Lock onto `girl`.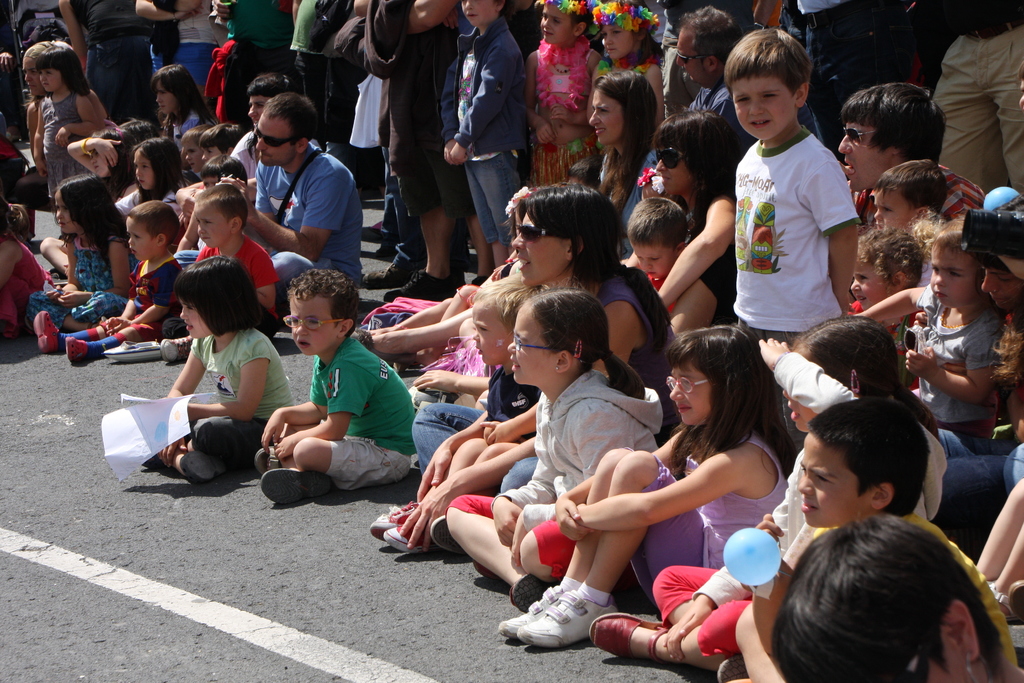
Locked: 151 63 219 185.
